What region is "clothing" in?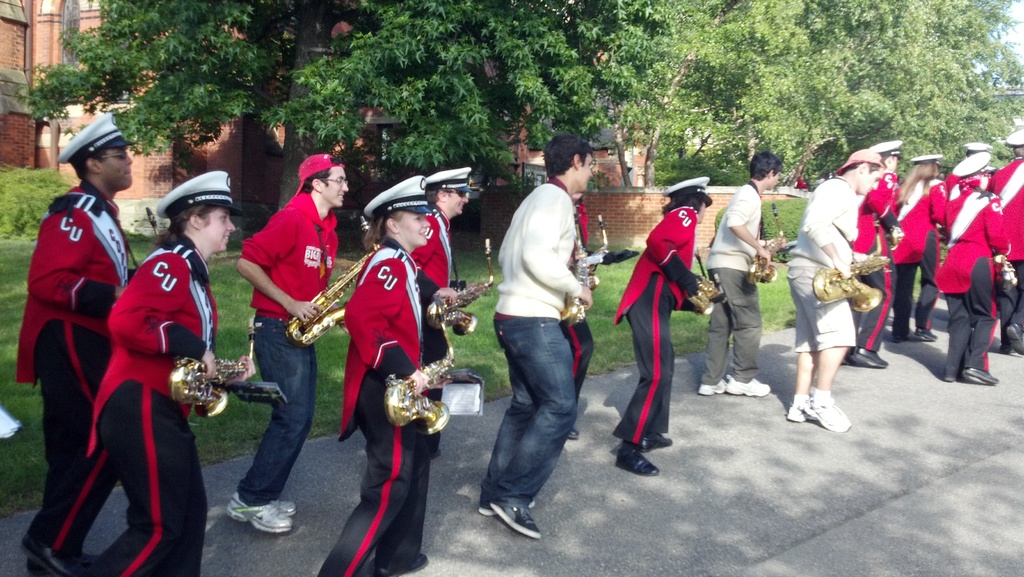
(x1=789, y1=264, x2=857, y2=354).
